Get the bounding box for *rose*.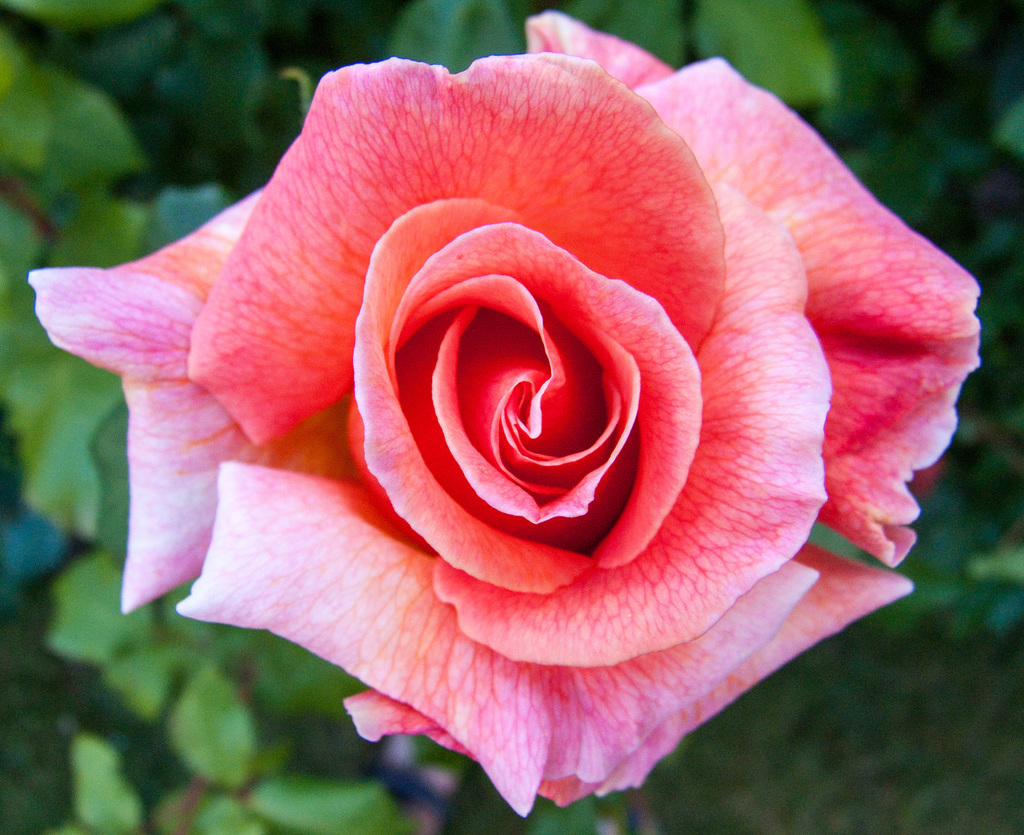
(27, 4, 979, 822).
